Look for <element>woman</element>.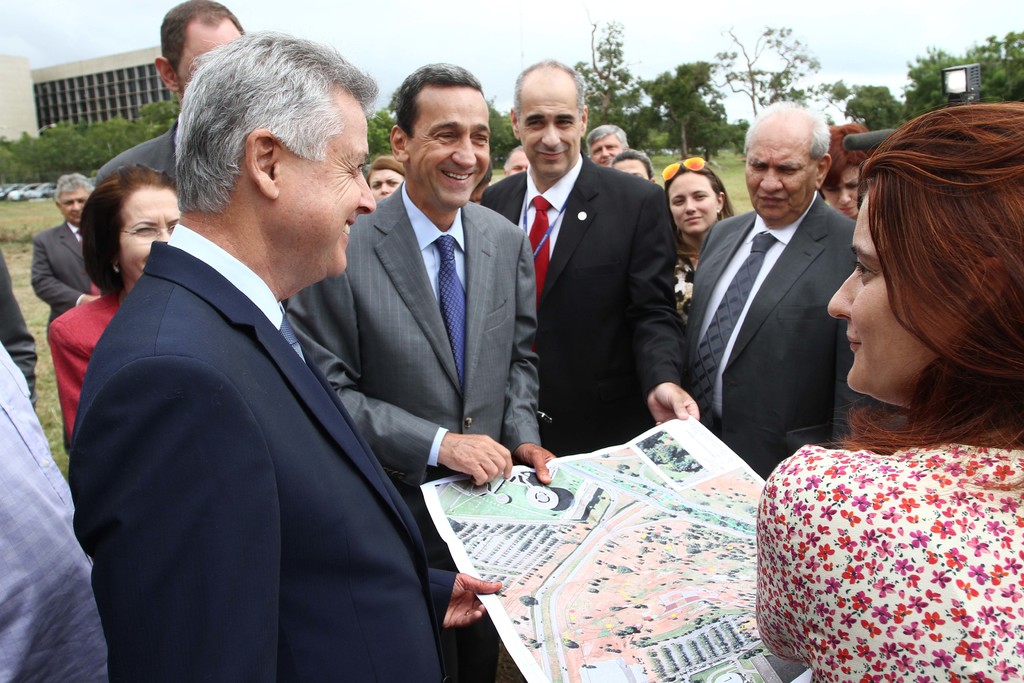
Found: 47,170,178,446.
